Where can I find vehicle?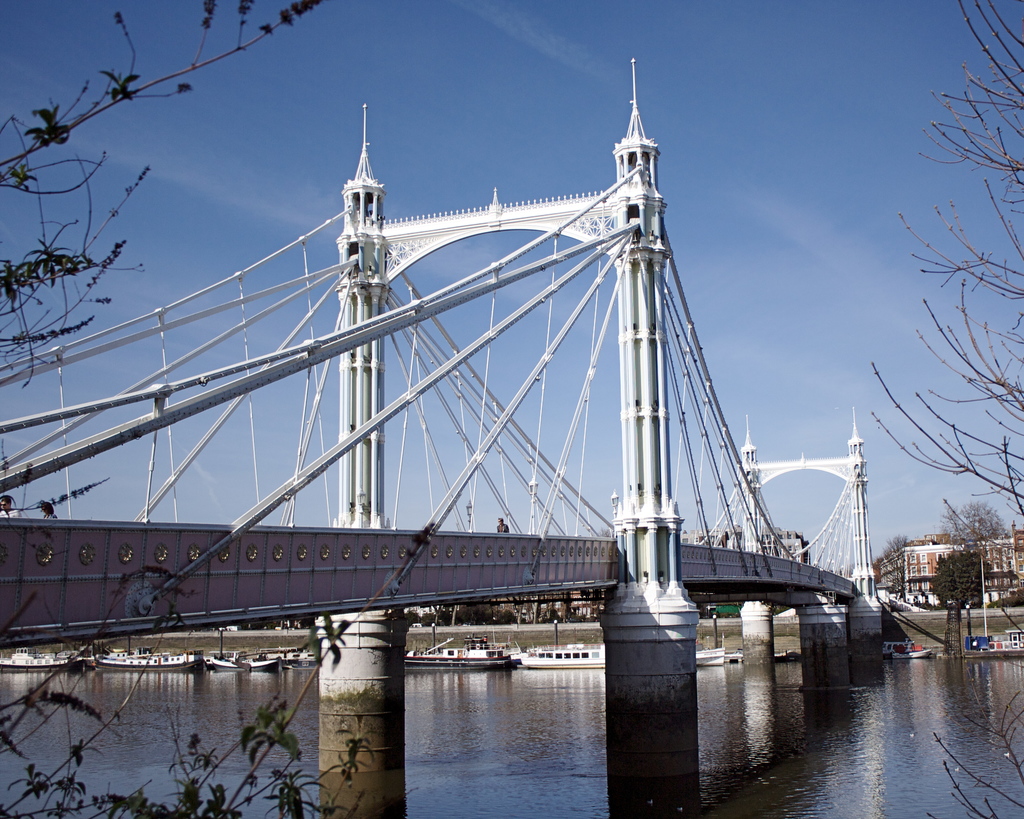
You can find it at bbox=(262, 643, 323, 669).
